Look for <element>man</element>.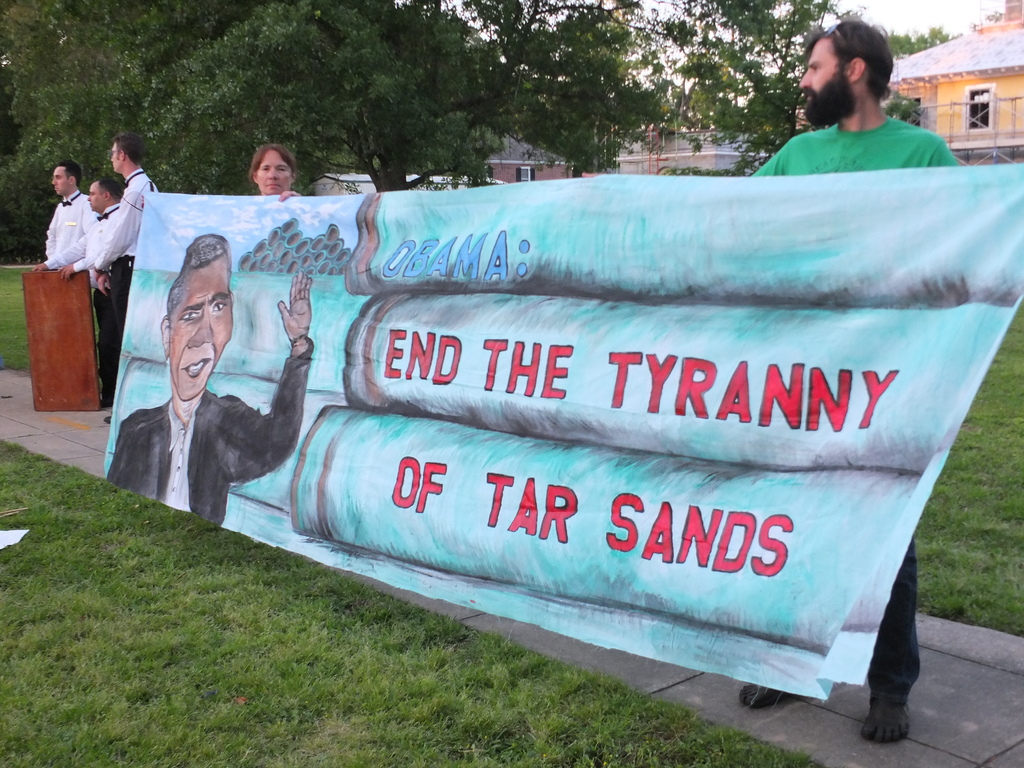
Found: x1=31 y1=180 x2=118 y2=402.
